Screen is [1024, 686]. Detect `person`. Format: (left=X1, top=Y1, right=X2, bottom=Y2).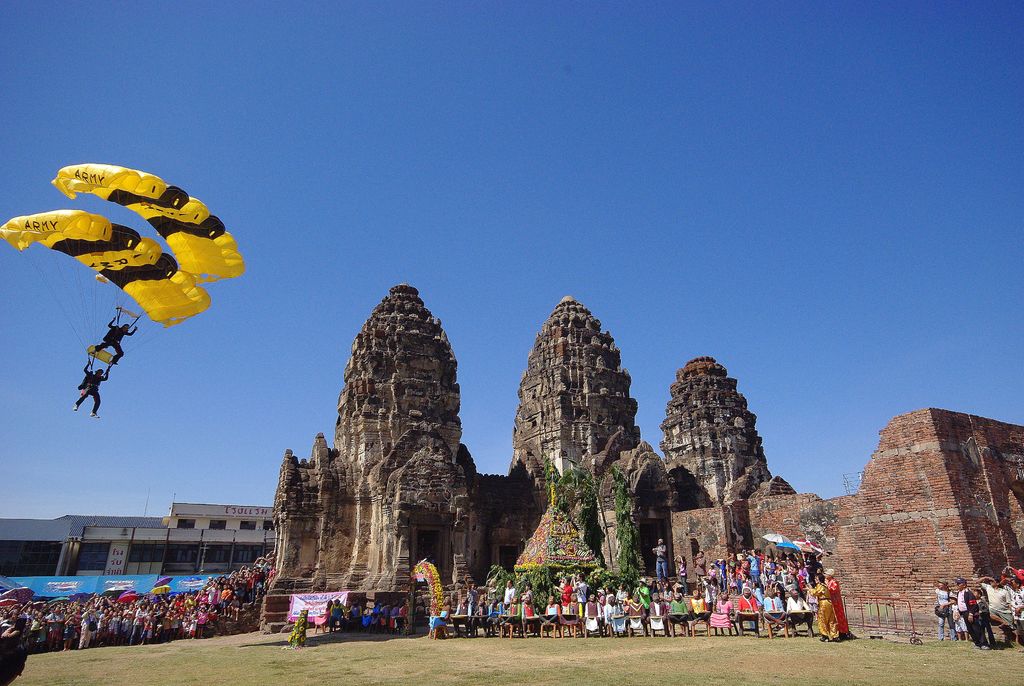
(left=94, top=318, right=136, bottom=365).
